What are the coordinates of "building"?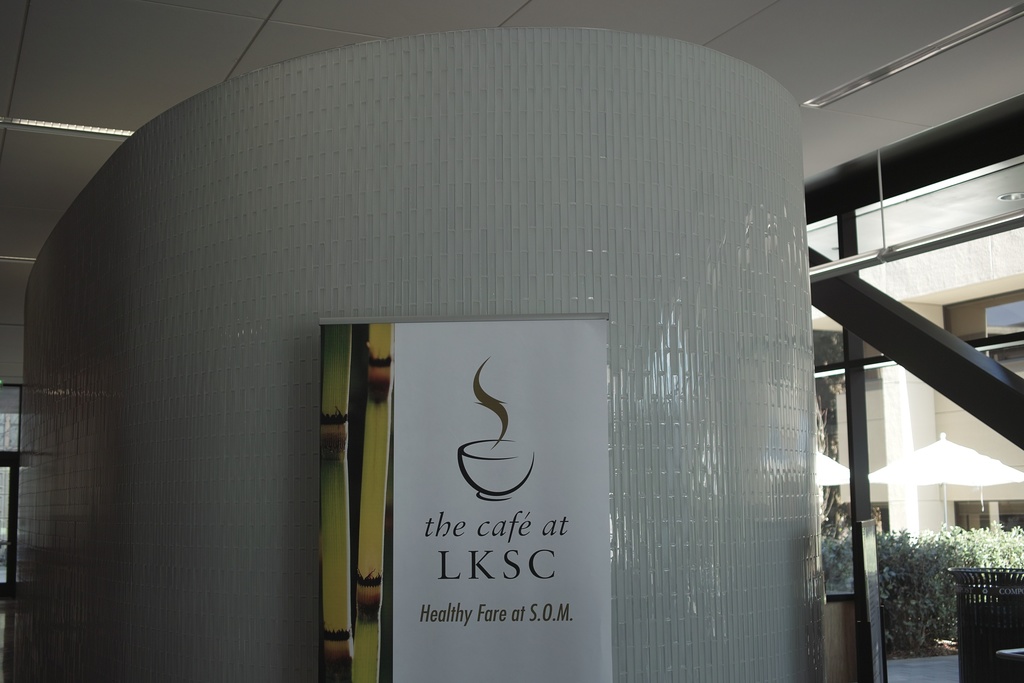
locate(810, 150, 1023, 529).
